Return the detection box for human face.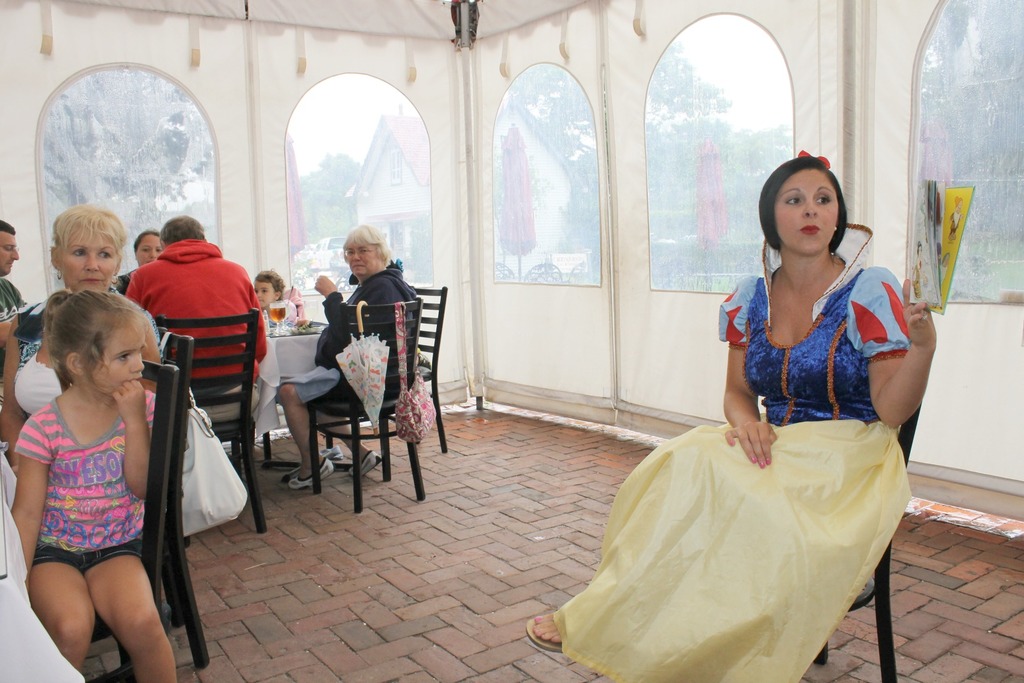
locate(942, 250, 951, 267).
